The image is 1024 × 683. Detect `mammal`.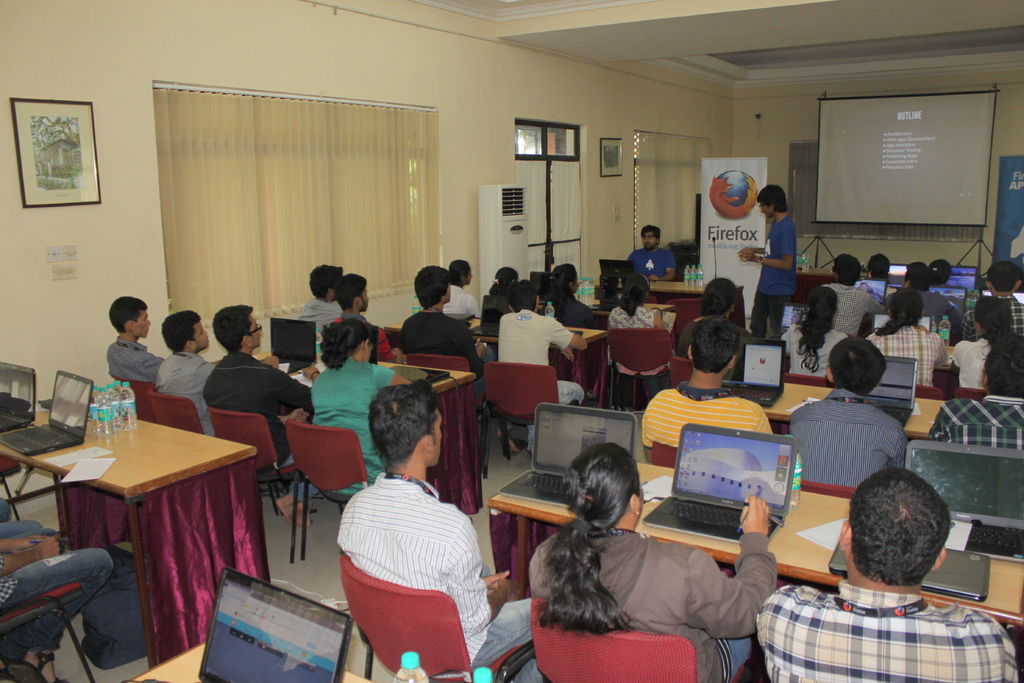
Detection: detection(445, 258, 487, 317).
